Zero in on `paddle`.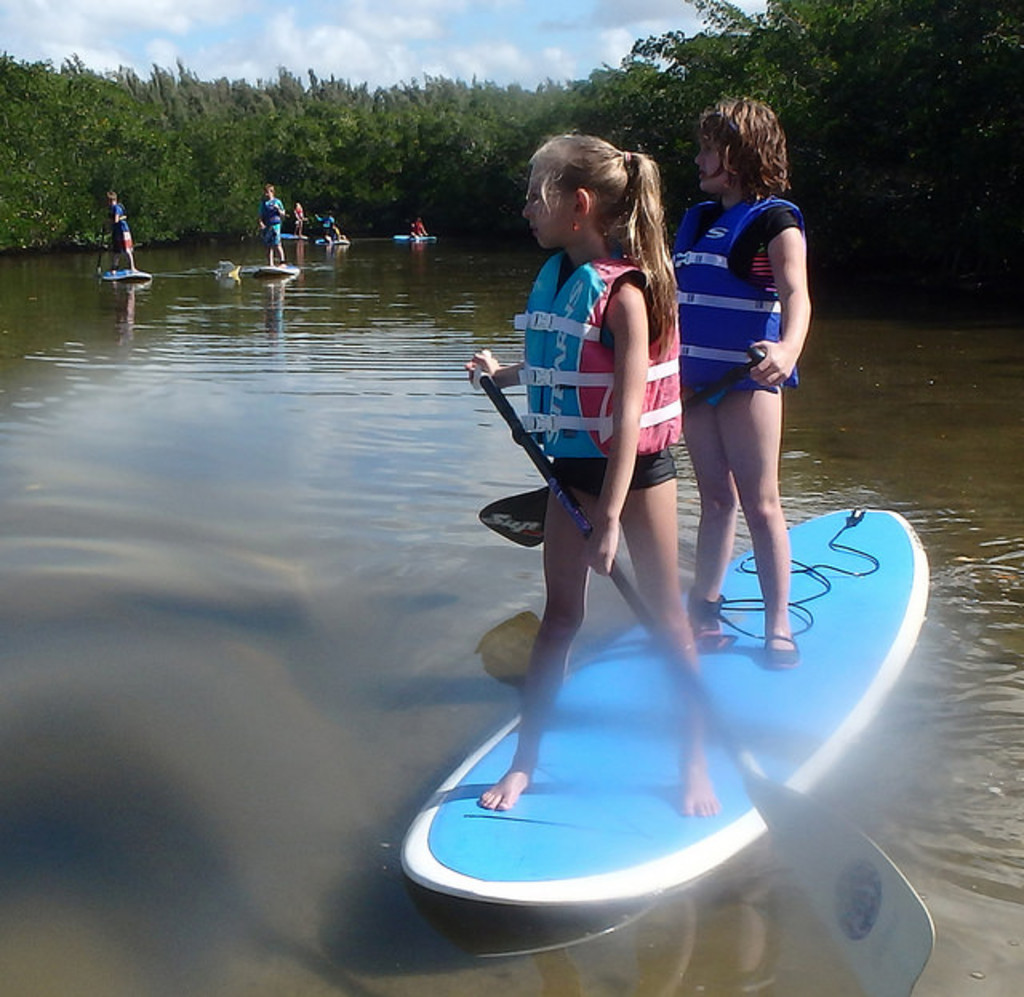
Zeroed in: 472:370:941:995.
